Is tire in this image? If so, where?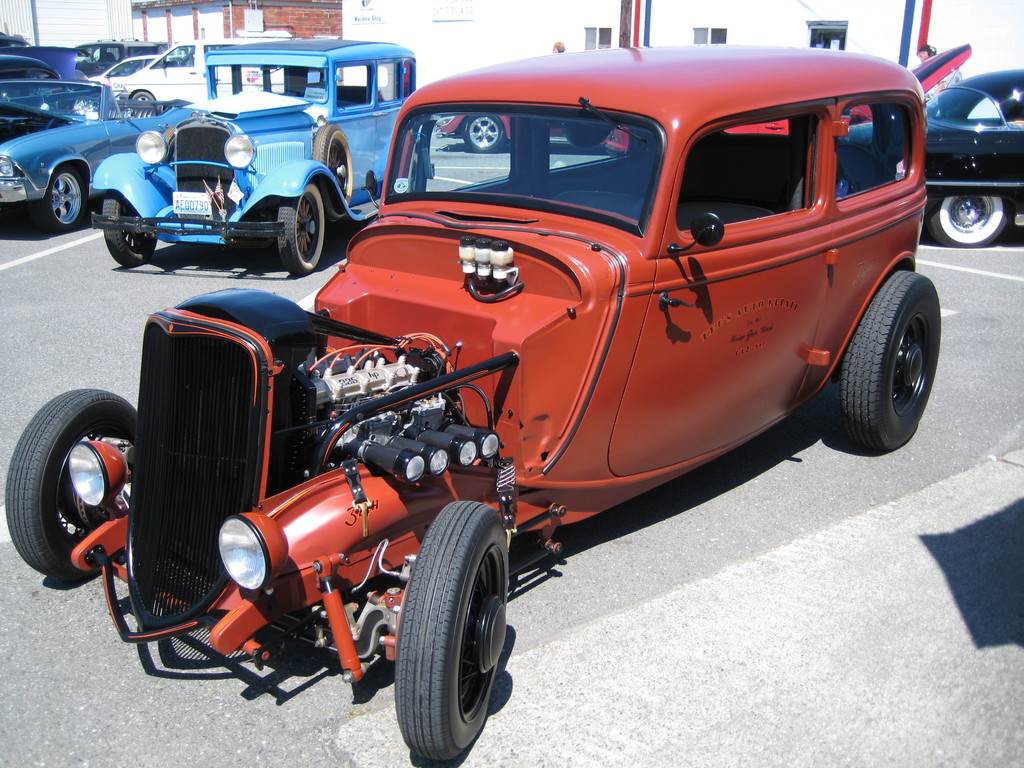
Yes, at bbox=(104, 183, 170, 266).
